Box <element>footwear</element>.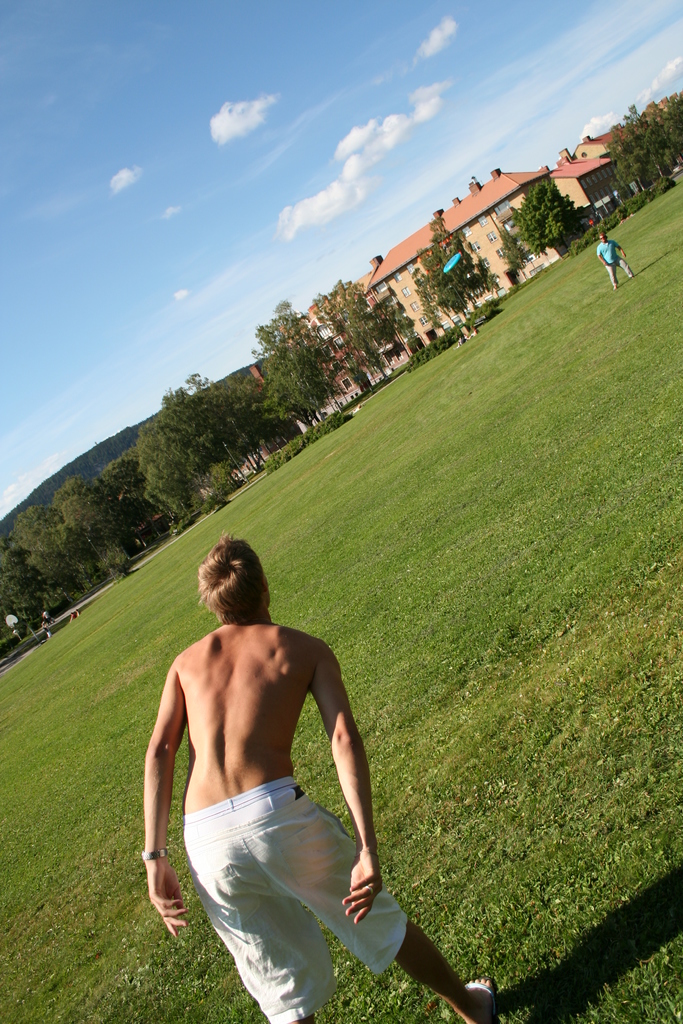
<box>460,976,498,1018</box>.
